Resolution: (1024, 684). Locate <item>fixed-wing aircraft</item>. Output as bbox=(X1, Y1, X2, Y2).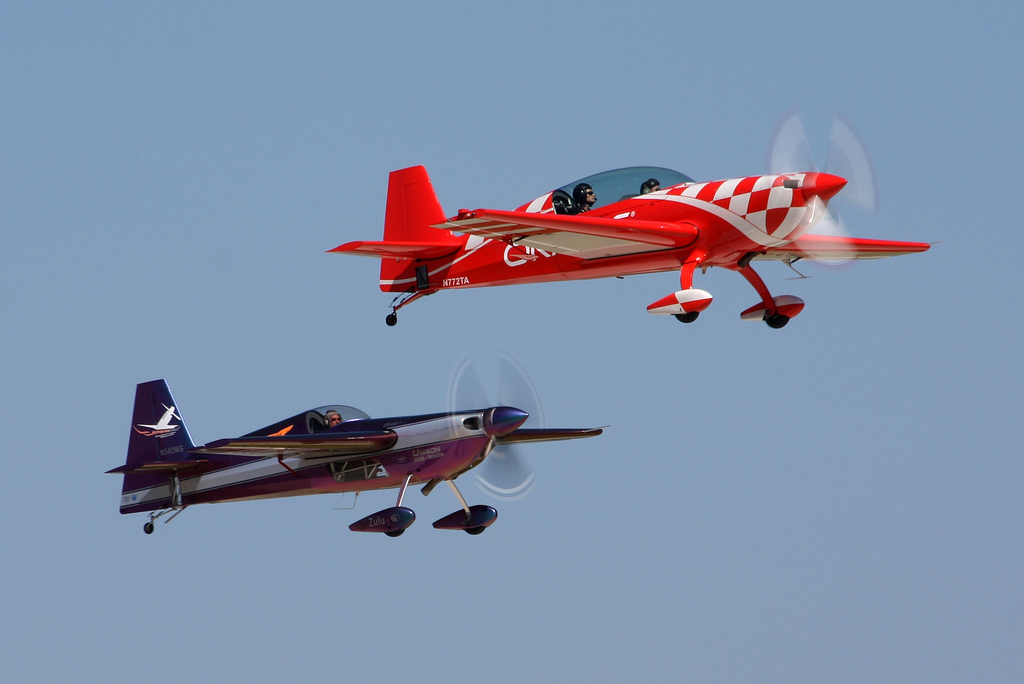
bbox=(98, 346, 612, 540).
